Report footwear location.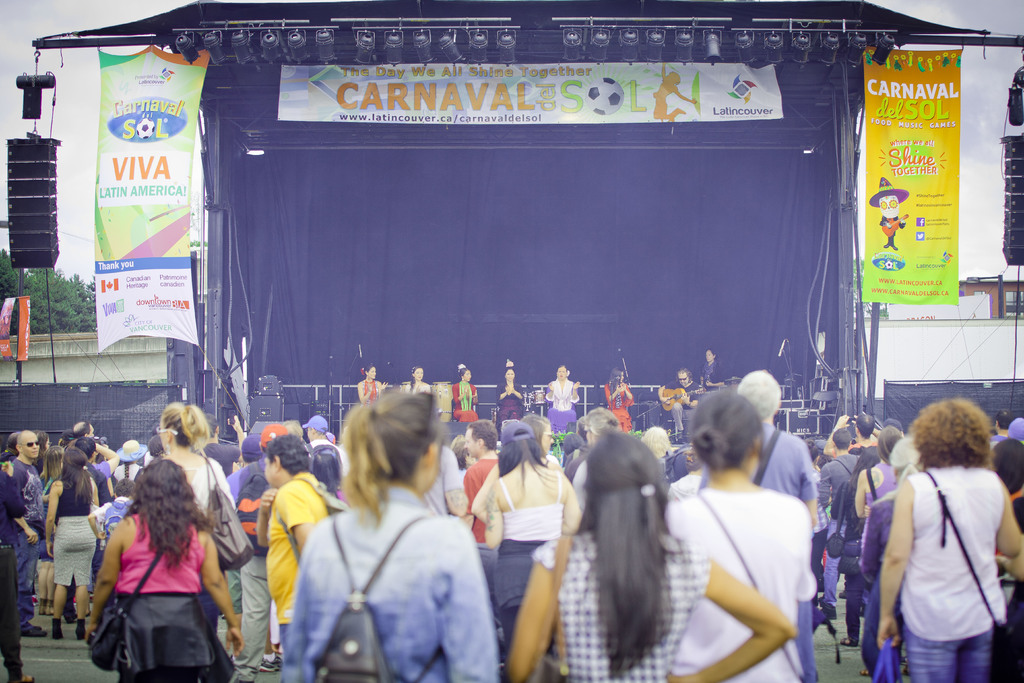
Report: Rect(33, 599, 45, 612).
